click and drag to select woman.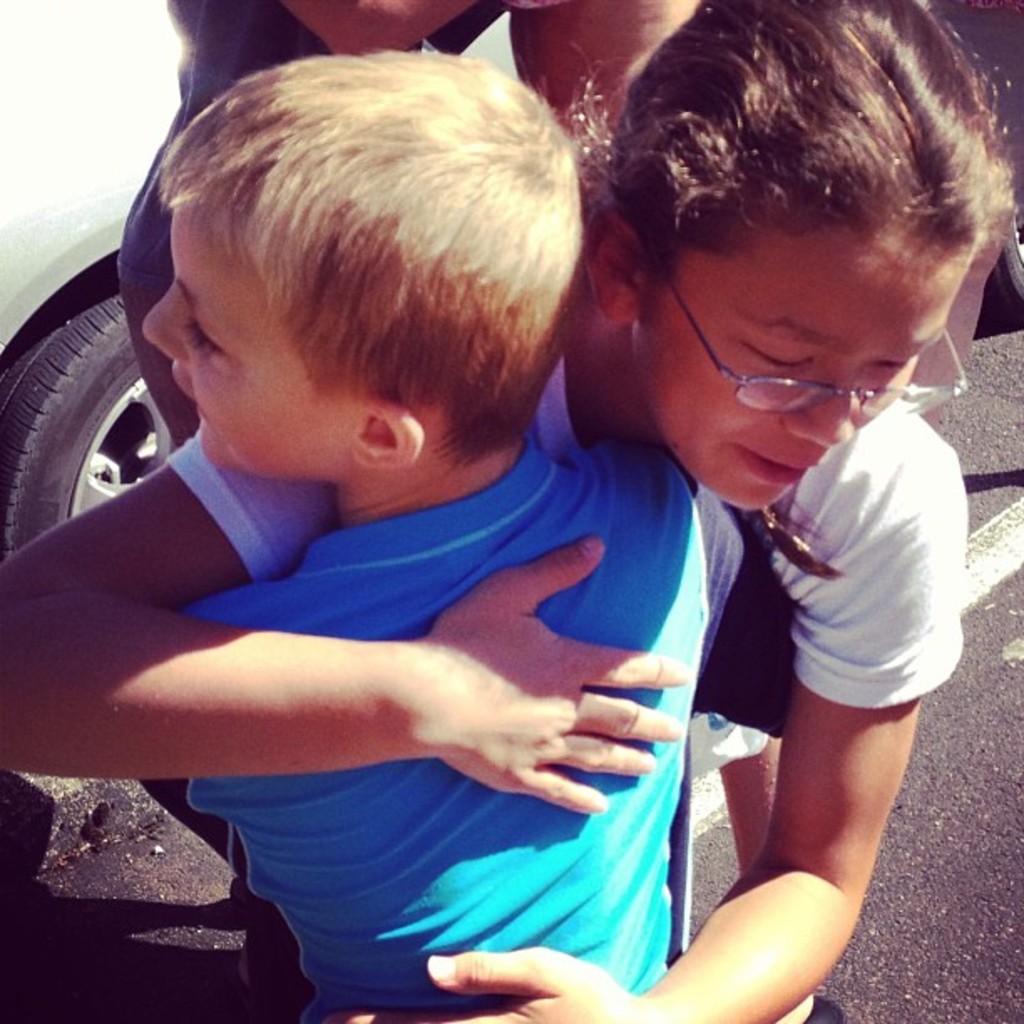
Selection: Rect(564, 28, 1023, 964).
